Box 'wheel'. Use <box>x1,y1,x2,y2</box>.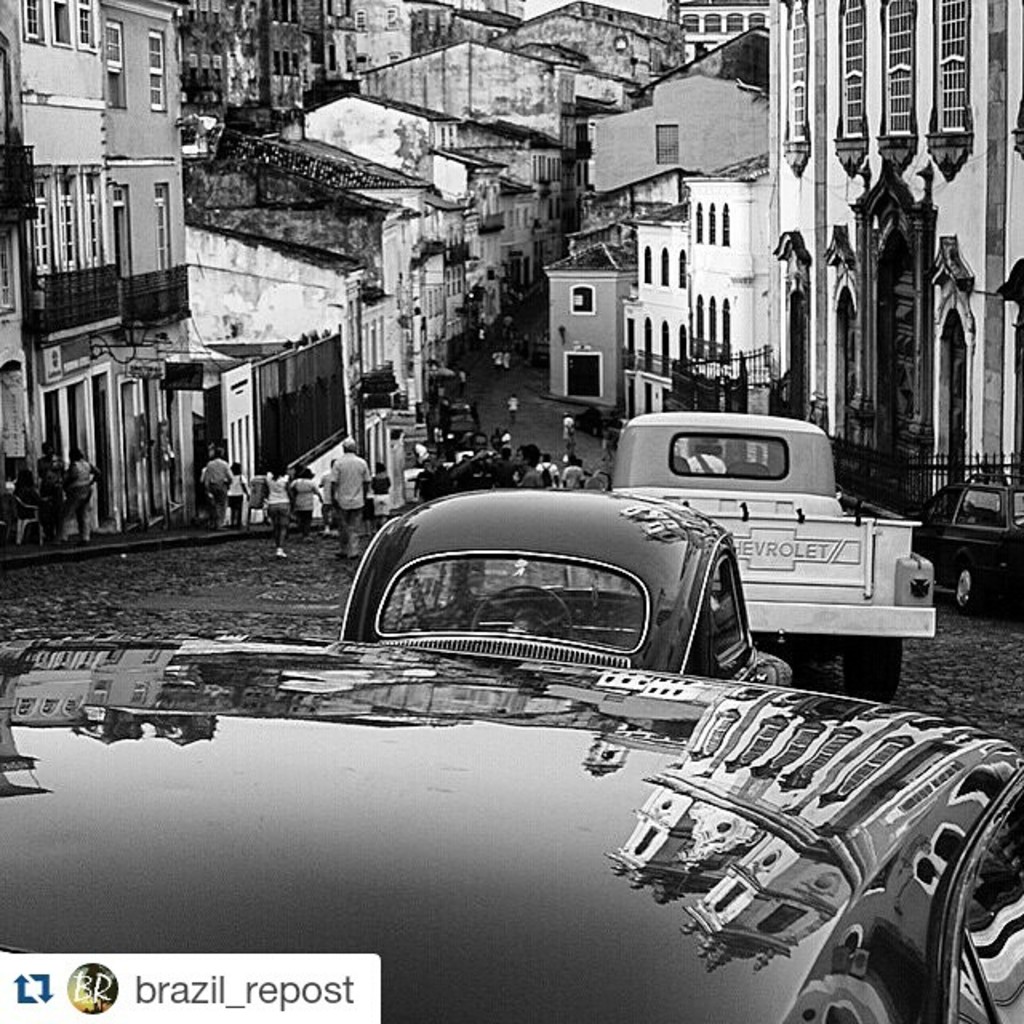
<box>834,638,907,699</box>.
